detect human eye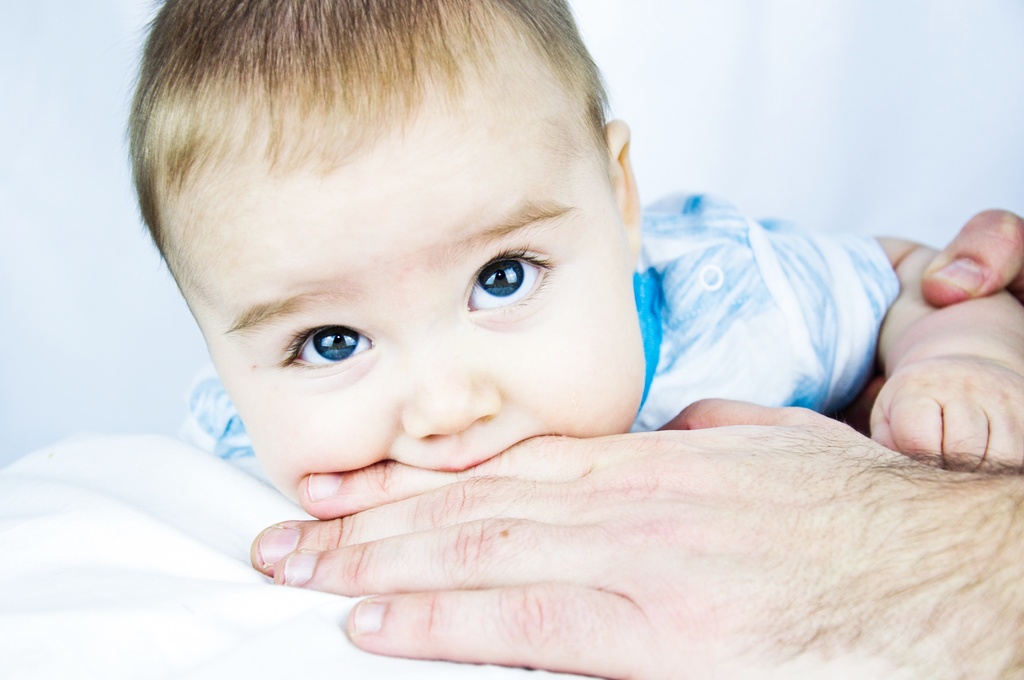
crop(463, 240, 554, 315)
